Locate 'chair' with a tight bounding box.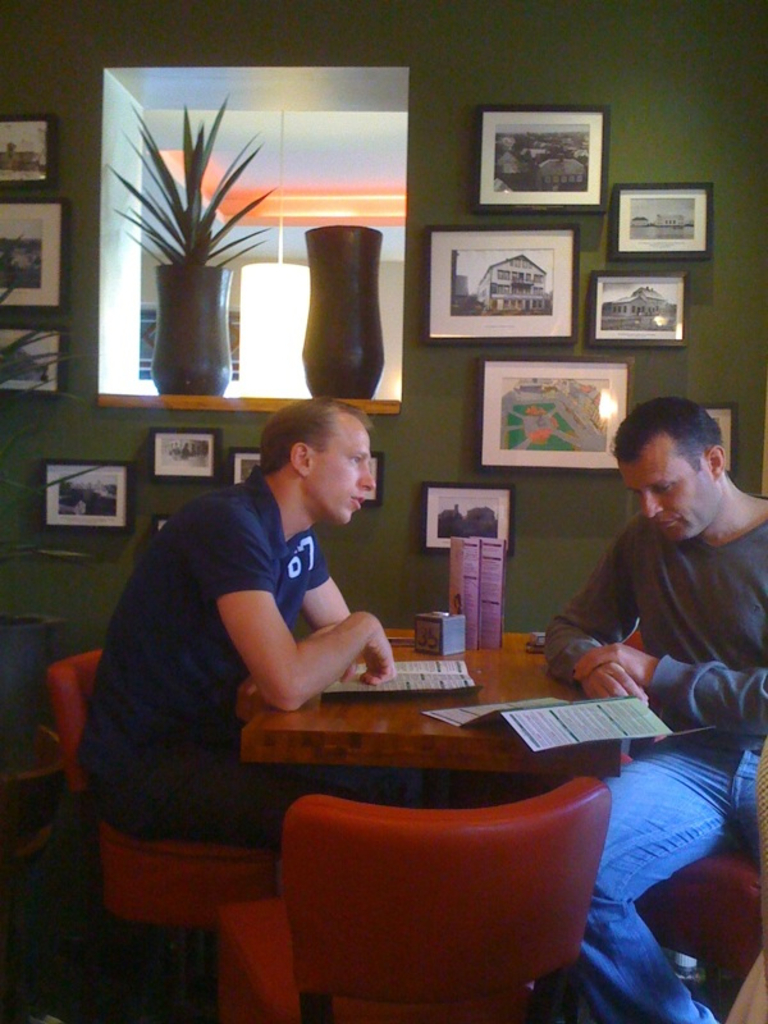
(631, 744, 767, 1023).
